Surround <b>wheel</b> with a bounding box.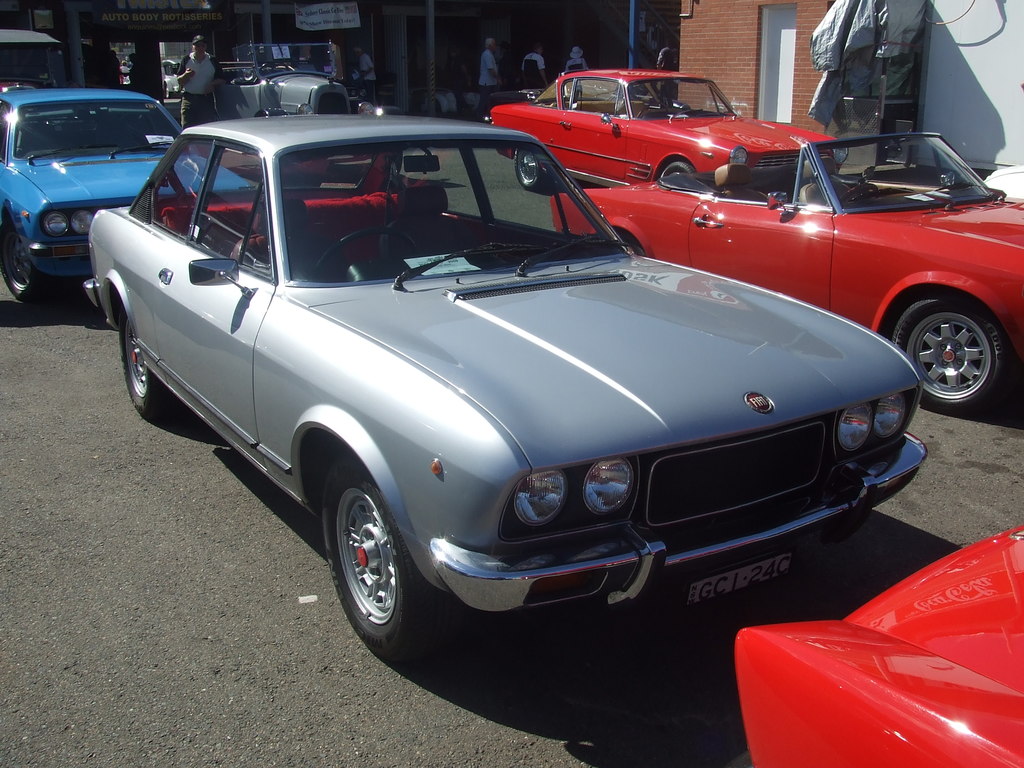
region(3, 218, 44, 301).
